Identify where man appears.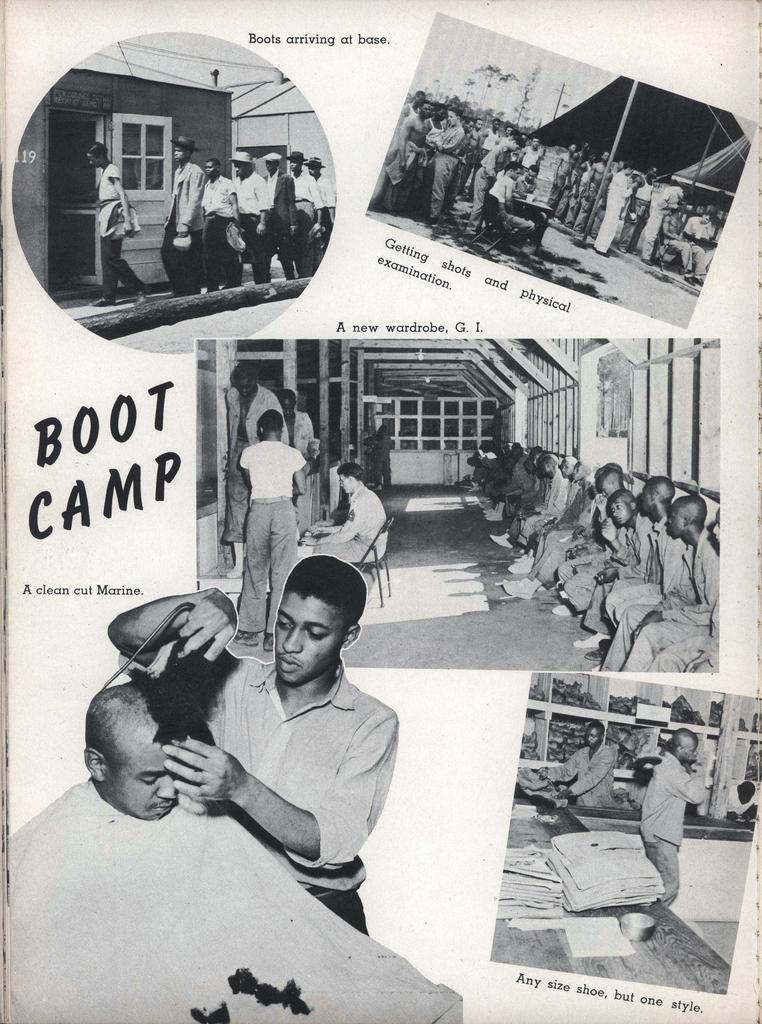
Appears at [158, 135, 209, 300].
